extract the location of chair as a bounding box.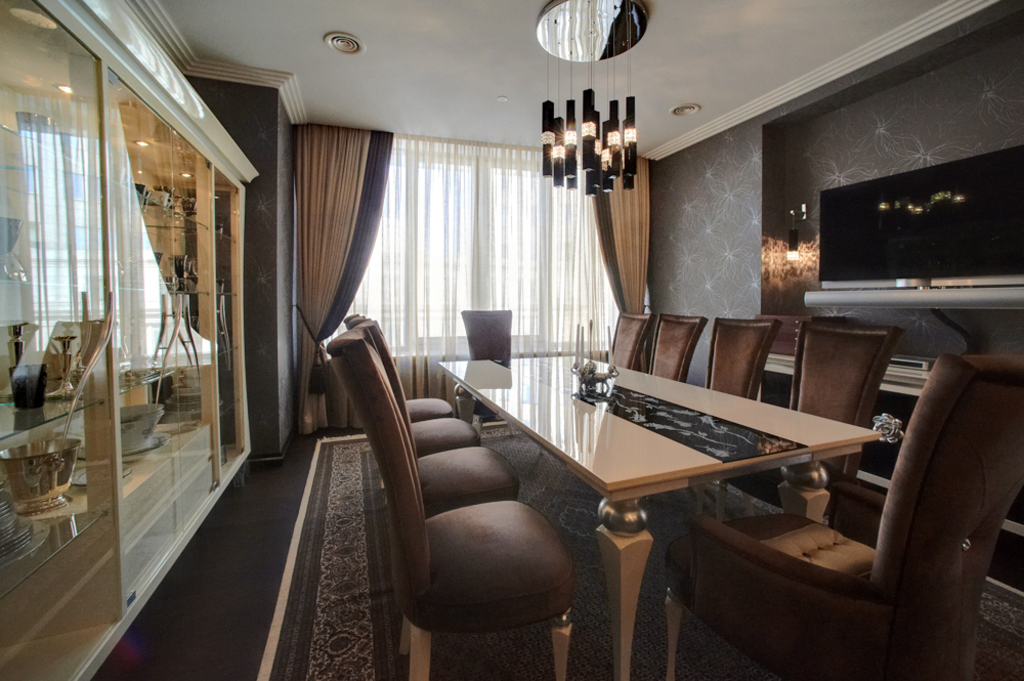
left=656, top=314, right=775, bottom=527.
